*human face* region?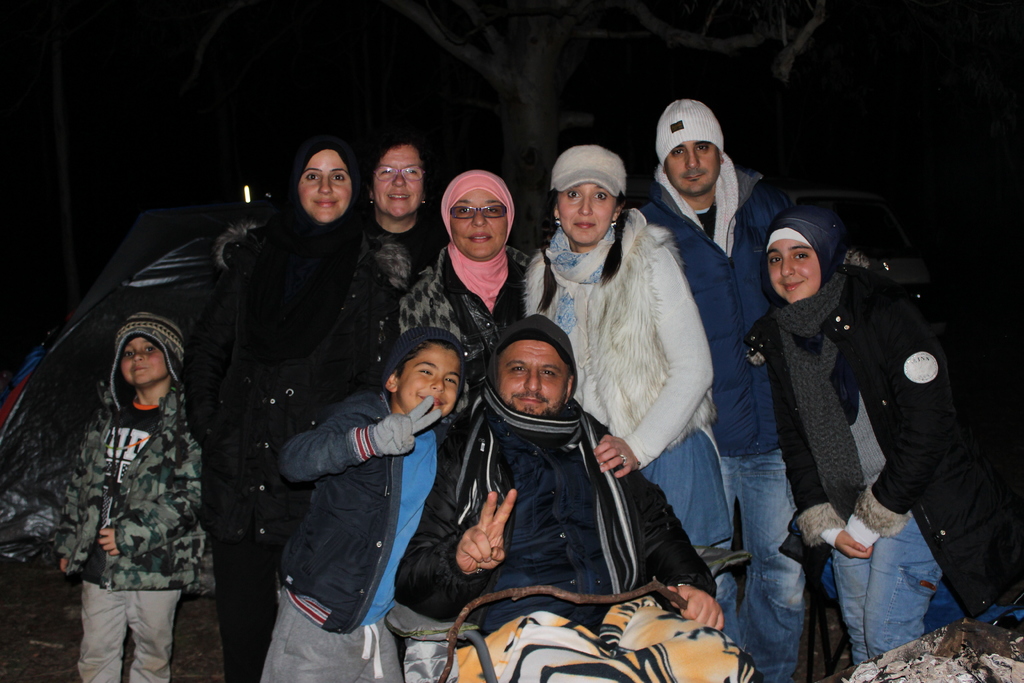
556, 182, 618, 245
